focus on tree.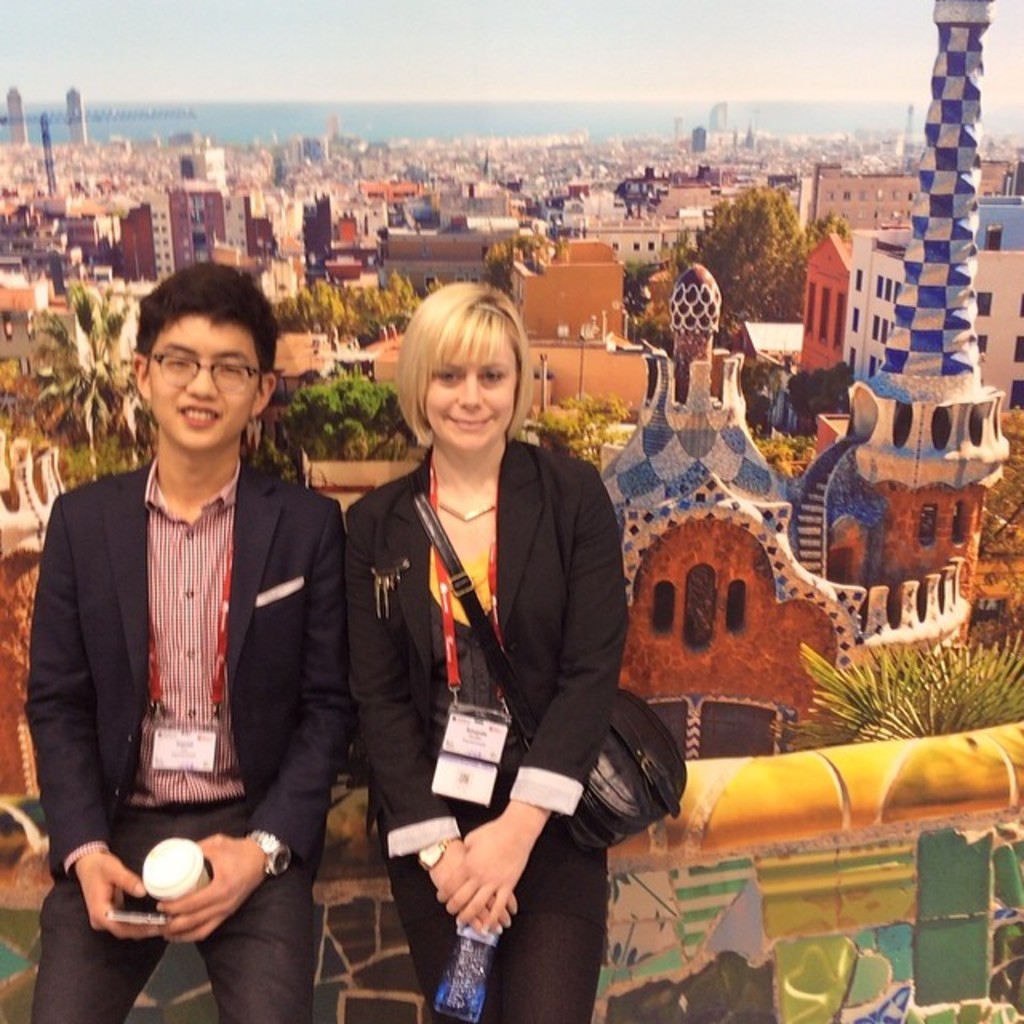
Focused at select_region(979, 467, 1022, 558).
